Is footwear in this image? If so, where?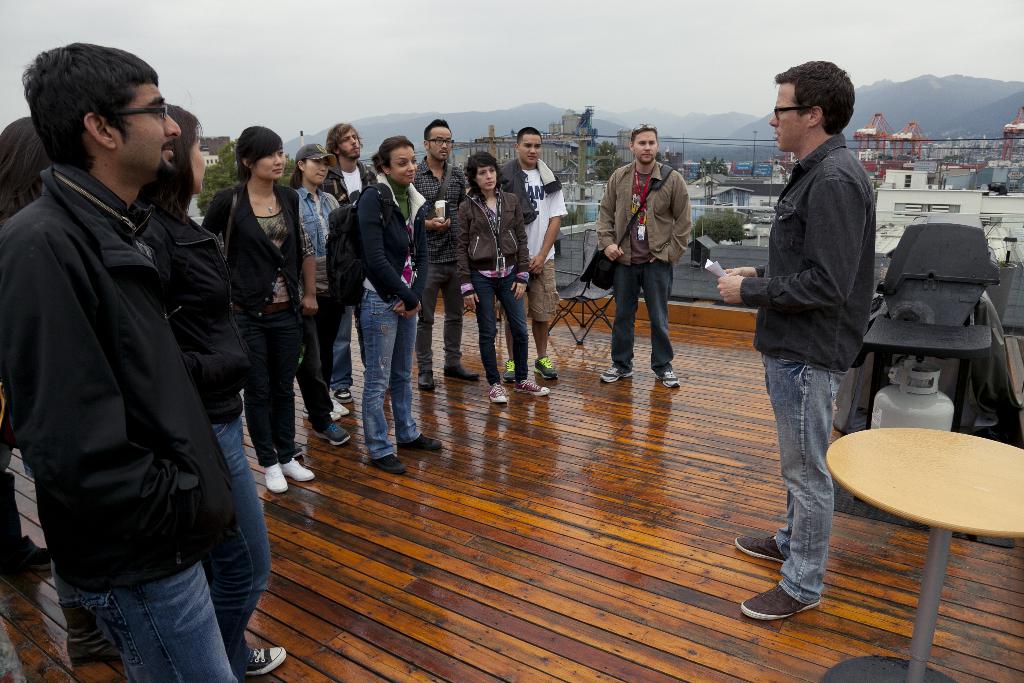
Yes, at 334:389:353:404.
